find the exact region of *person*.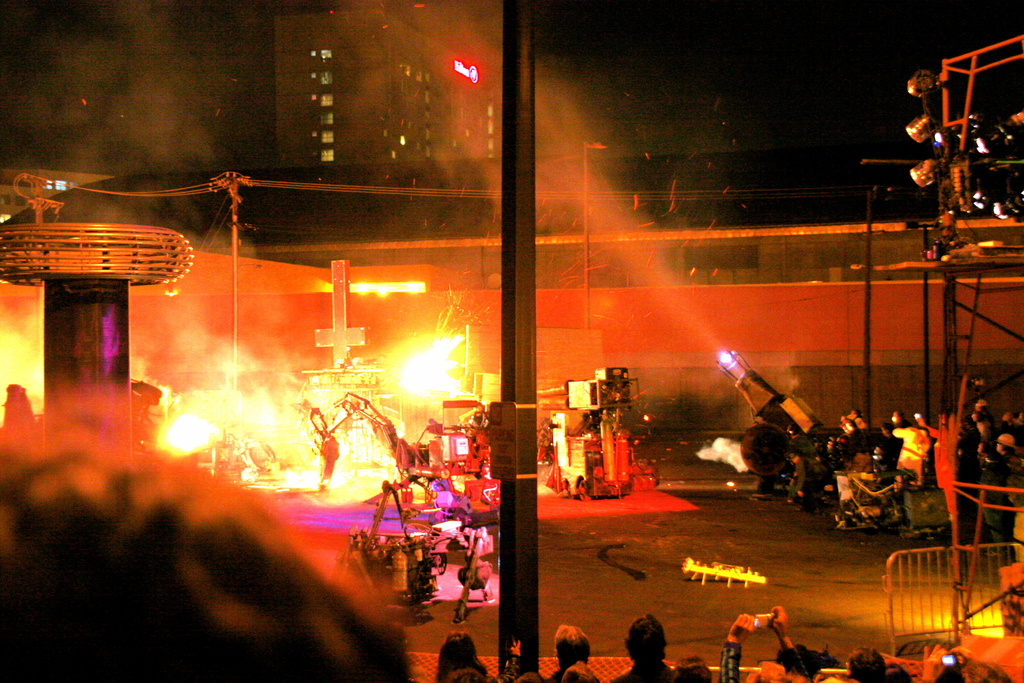
Exact region: rect(612, 616, 675, 682).
